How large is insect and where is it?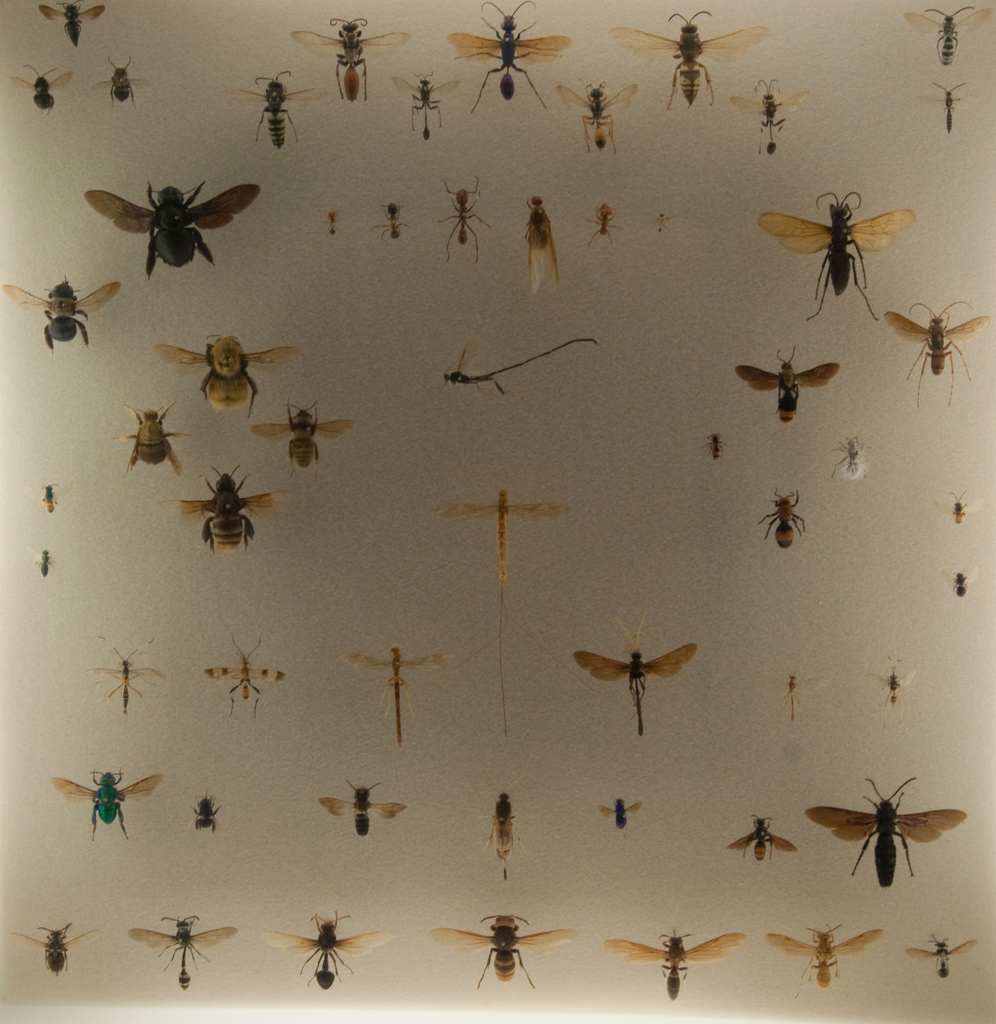
Bounding box: locate(901, 932, 983, 981).
